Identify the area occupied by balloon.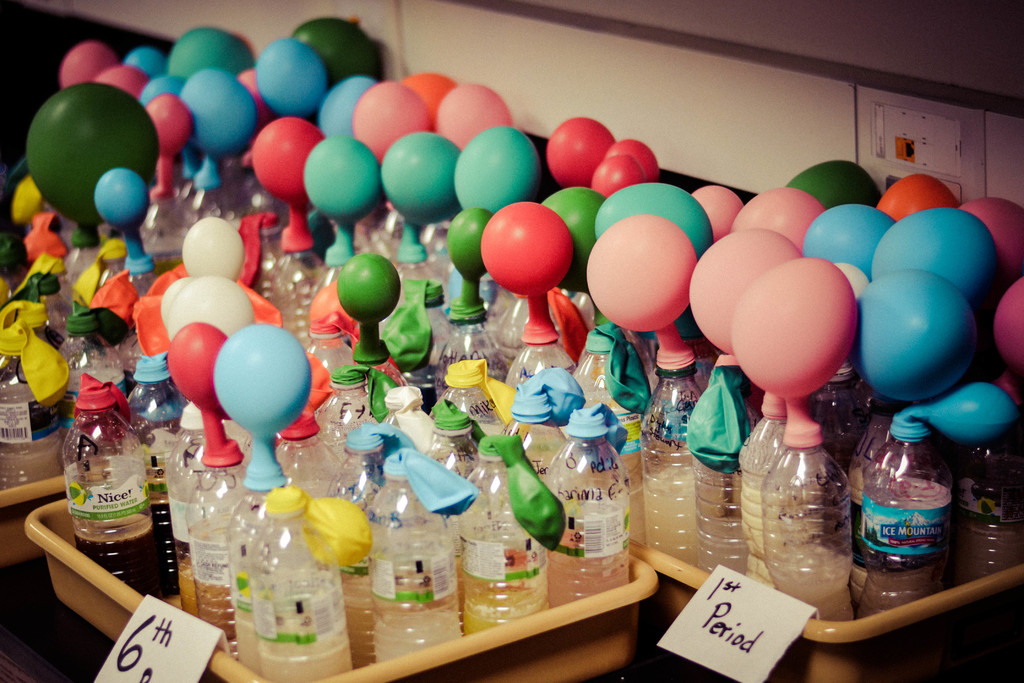
Area: Rect(781, 157, 886, 212).
